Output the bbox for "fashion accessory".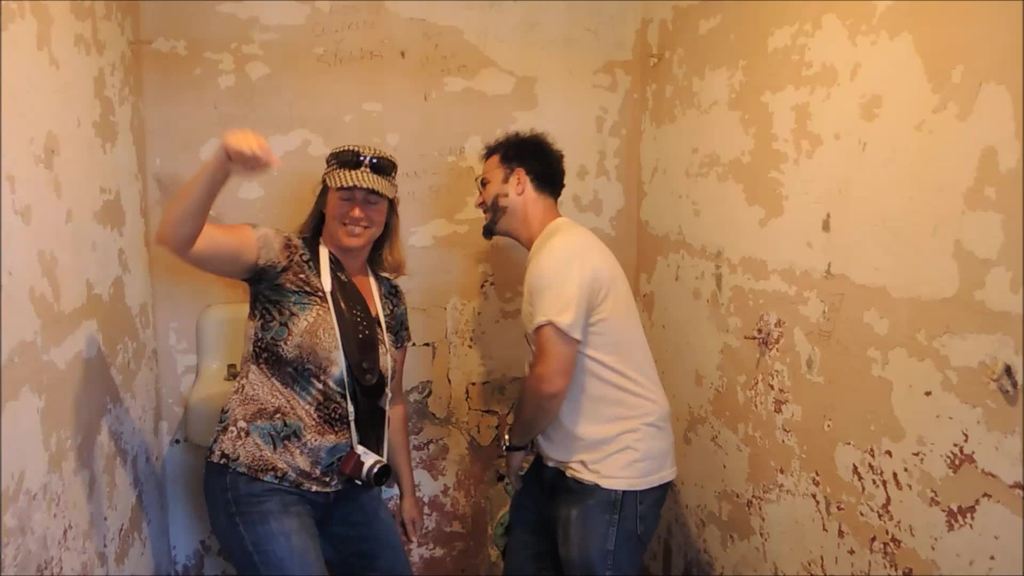
select_region(301, 235, 379, 449).
